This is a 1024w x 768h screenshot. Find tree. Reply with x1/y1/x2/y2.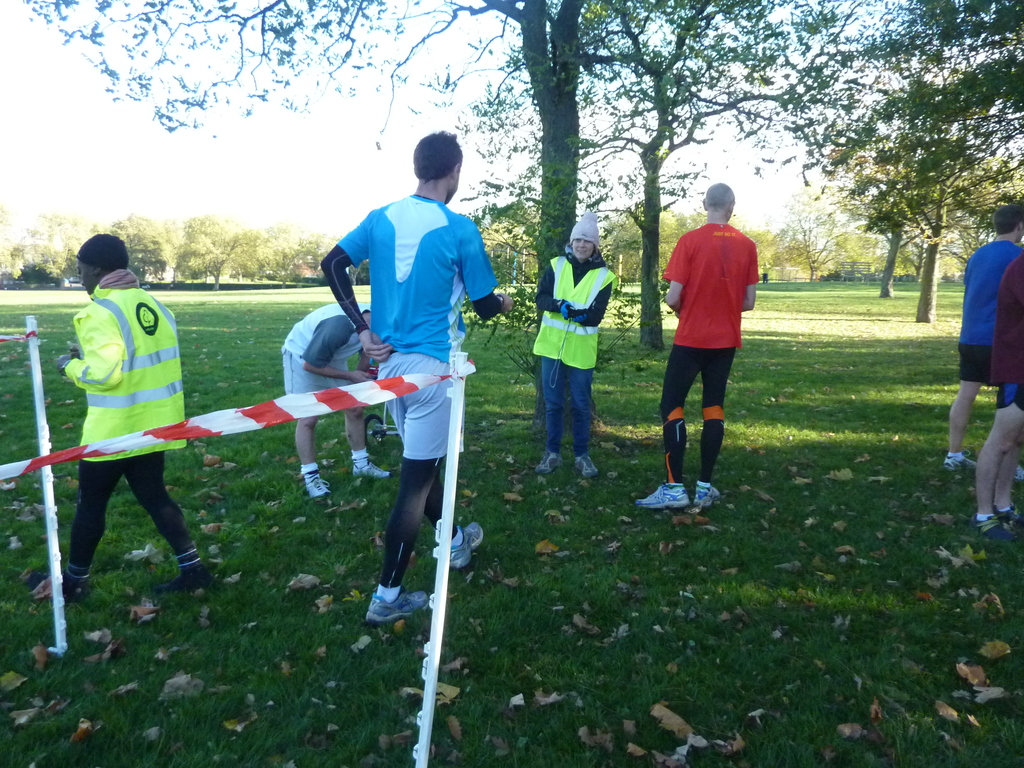
0/204/80/294.
